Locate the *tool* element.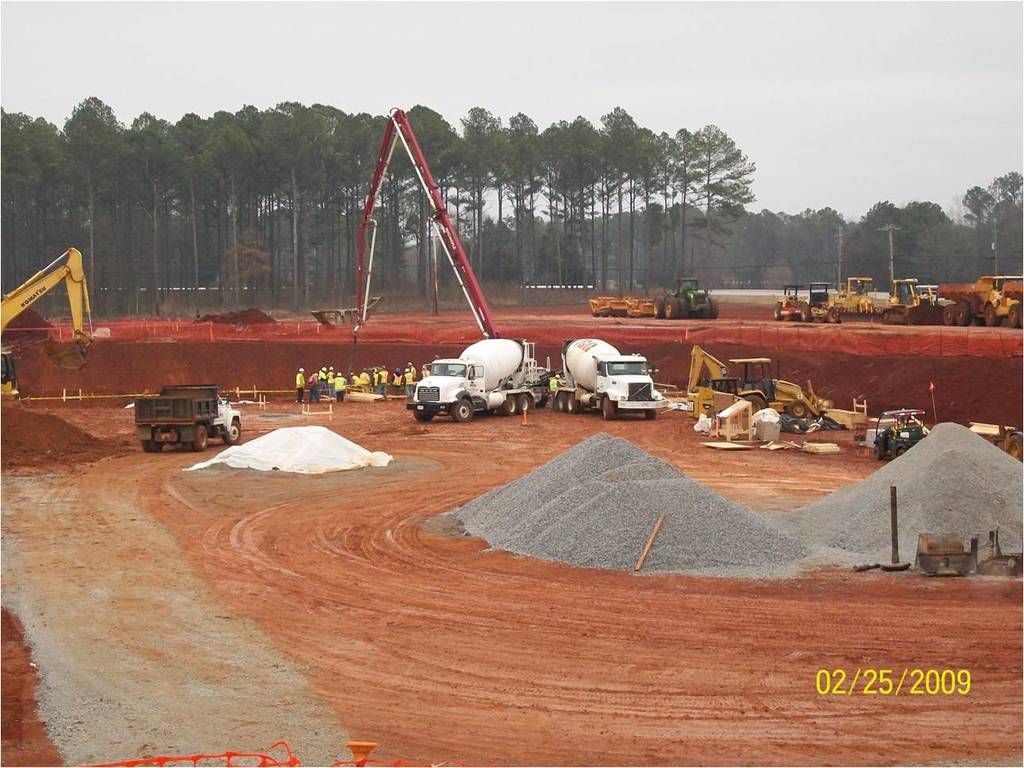
Element bbox: pyautogui.locateOnScreen(879, 487, 914, 572).
